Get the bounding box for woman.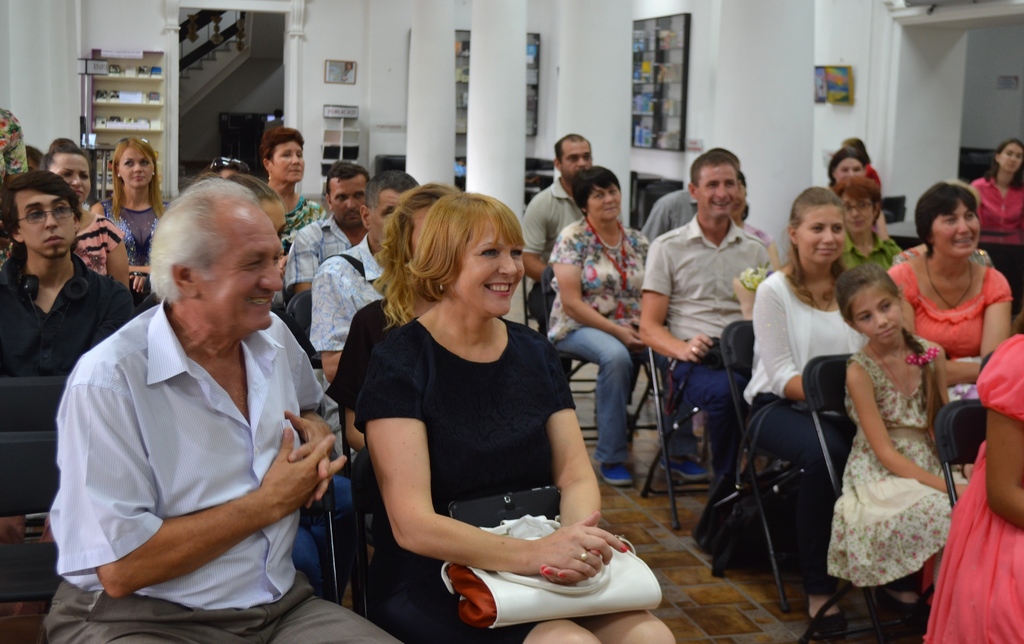
(833, 173, 900, 281).
